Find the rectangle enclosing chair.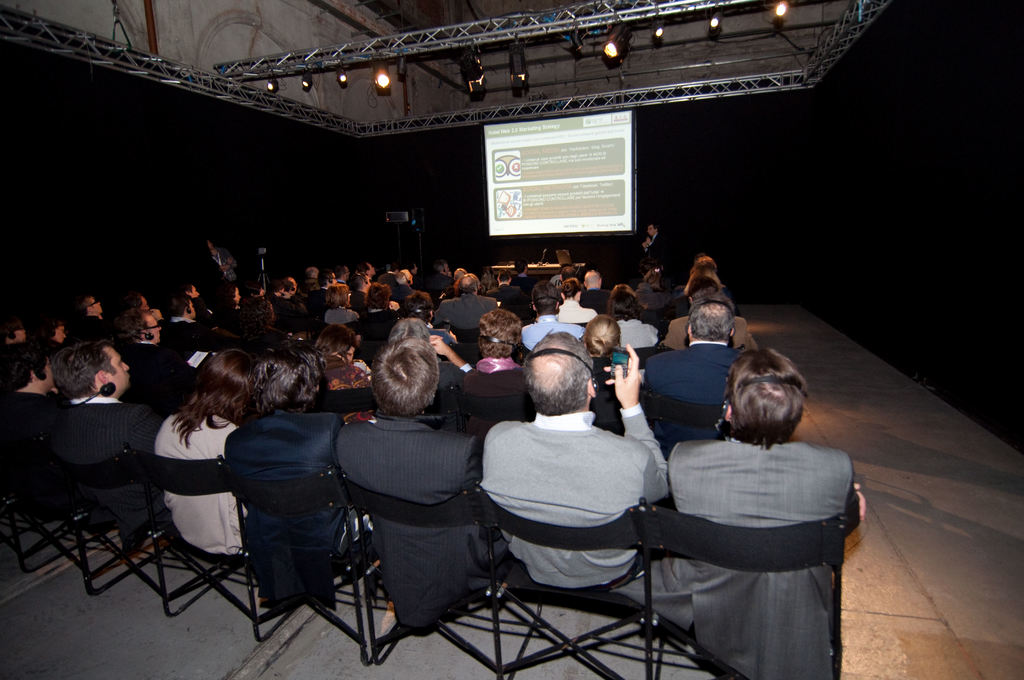
bbox=[474, 439, 690, 669].
